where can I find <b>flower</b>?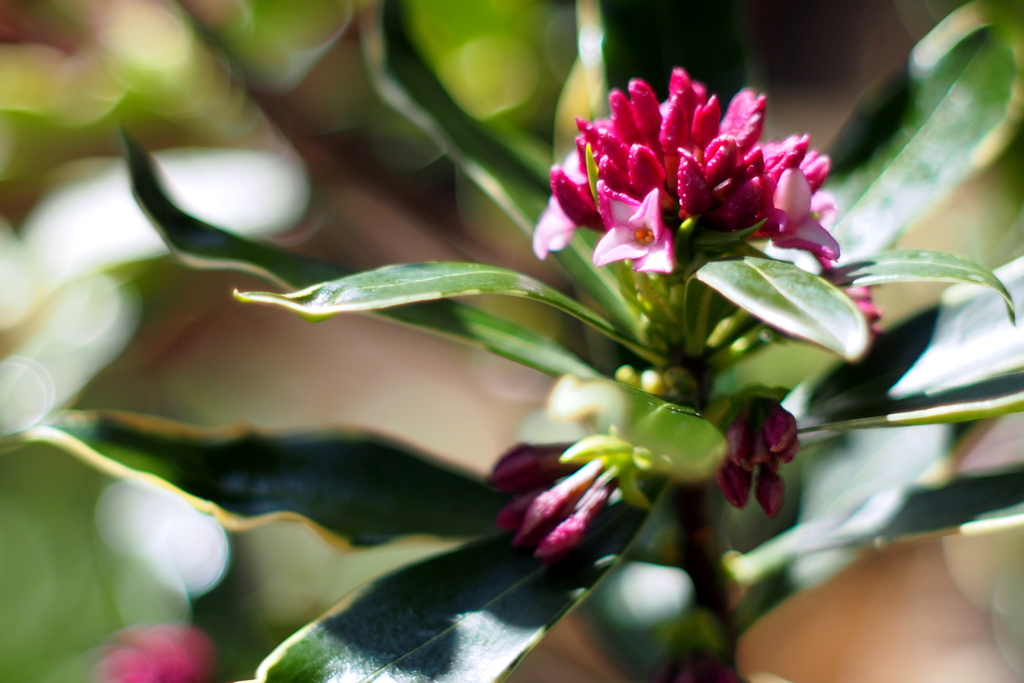
You can find it at 539,65,848,288.
